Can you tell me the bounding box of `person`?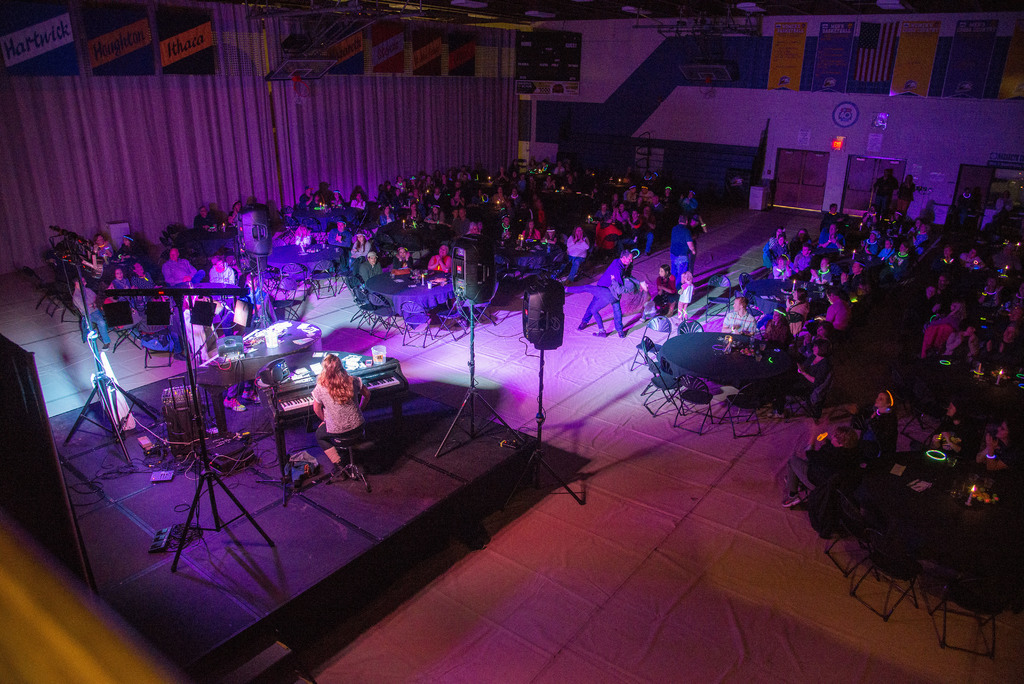
(x1=457, y1=220, x2=483, y2=245).
